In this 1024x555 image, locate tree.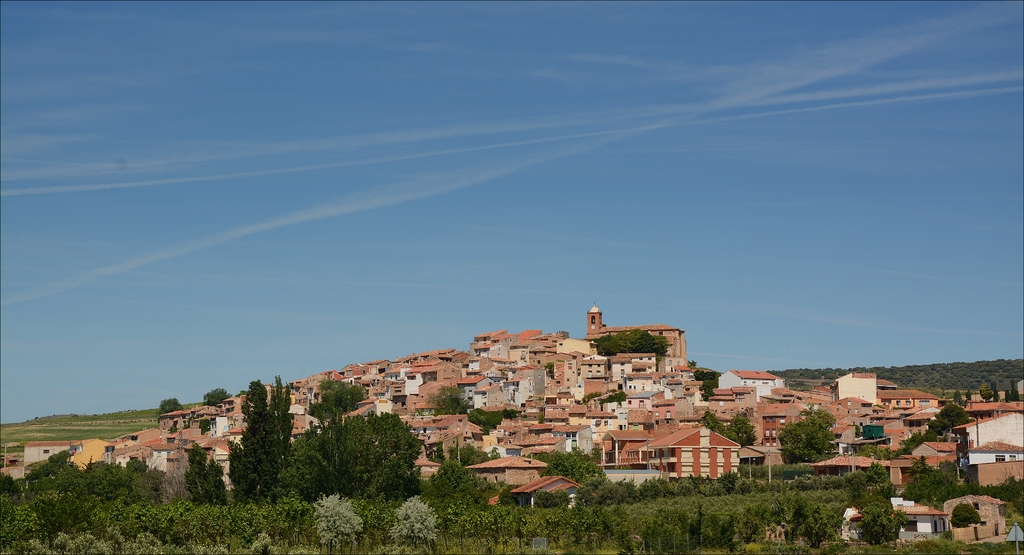
Bounding box: <bbox>388, 494, 438, 549</bbox>.
